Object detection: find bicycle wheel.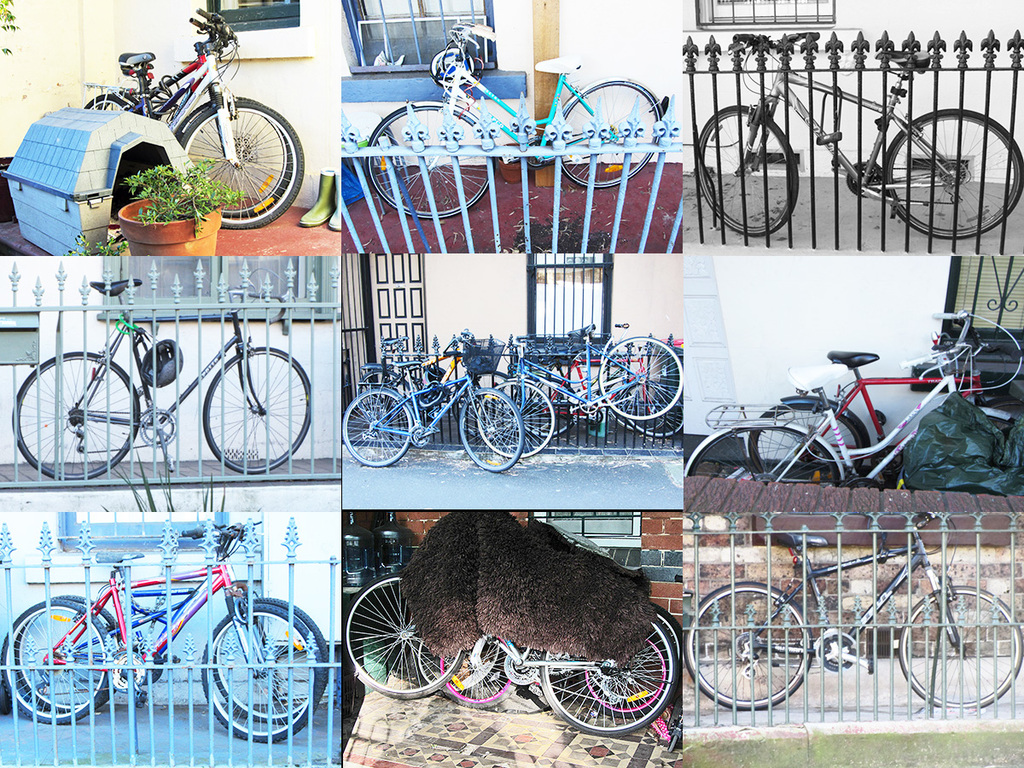
x1=584, y1=611, x2=680, y2=700.
